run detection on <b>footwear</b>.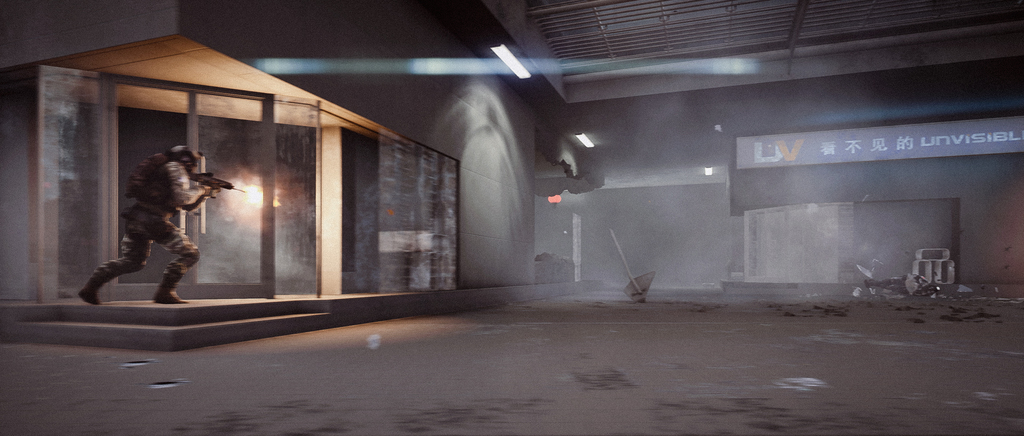
Result: 153/286/186/303.
